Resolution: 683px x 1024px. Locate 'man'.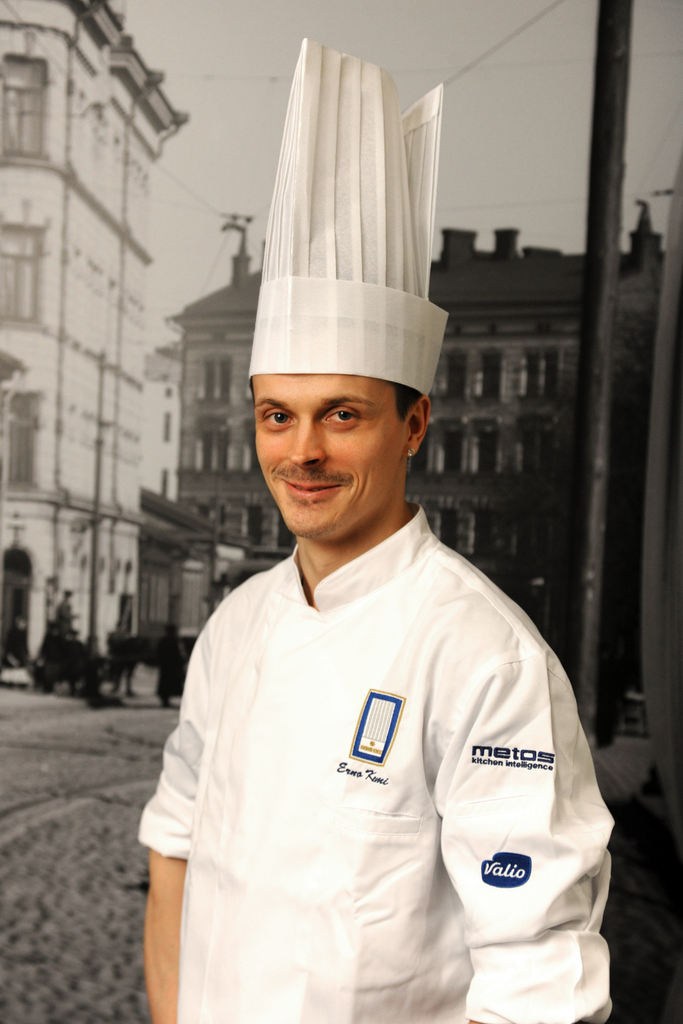
bbox=(165, 199, 607, 989).
